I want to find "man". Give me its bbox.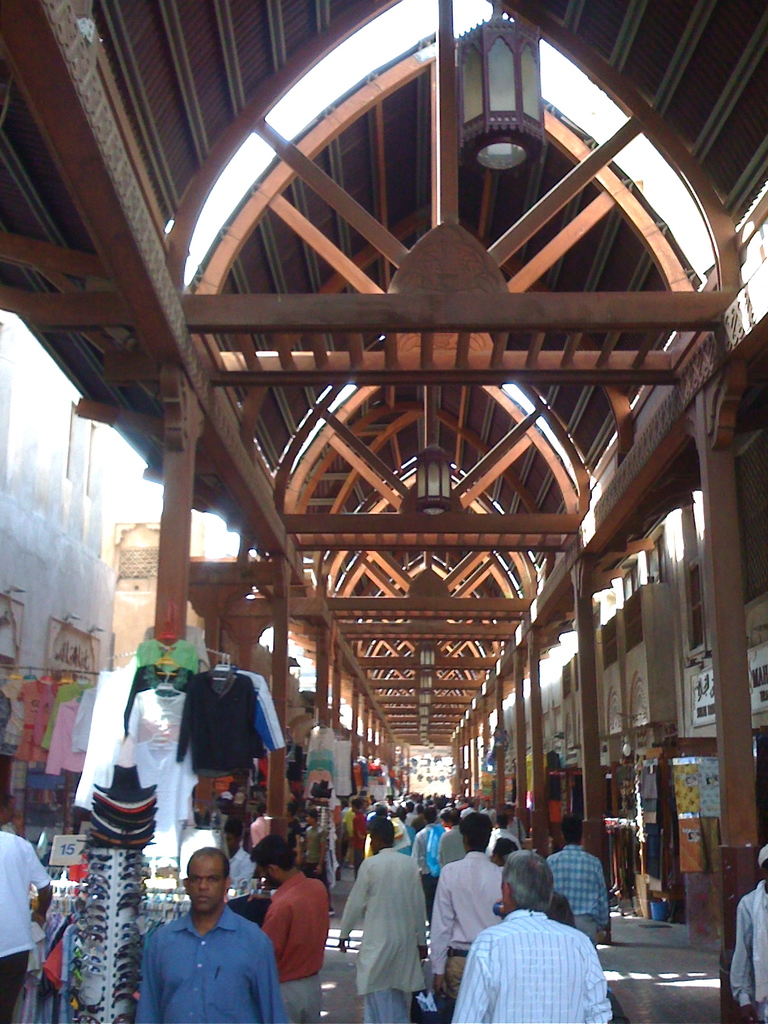
(140, 844, 284, 1023).
